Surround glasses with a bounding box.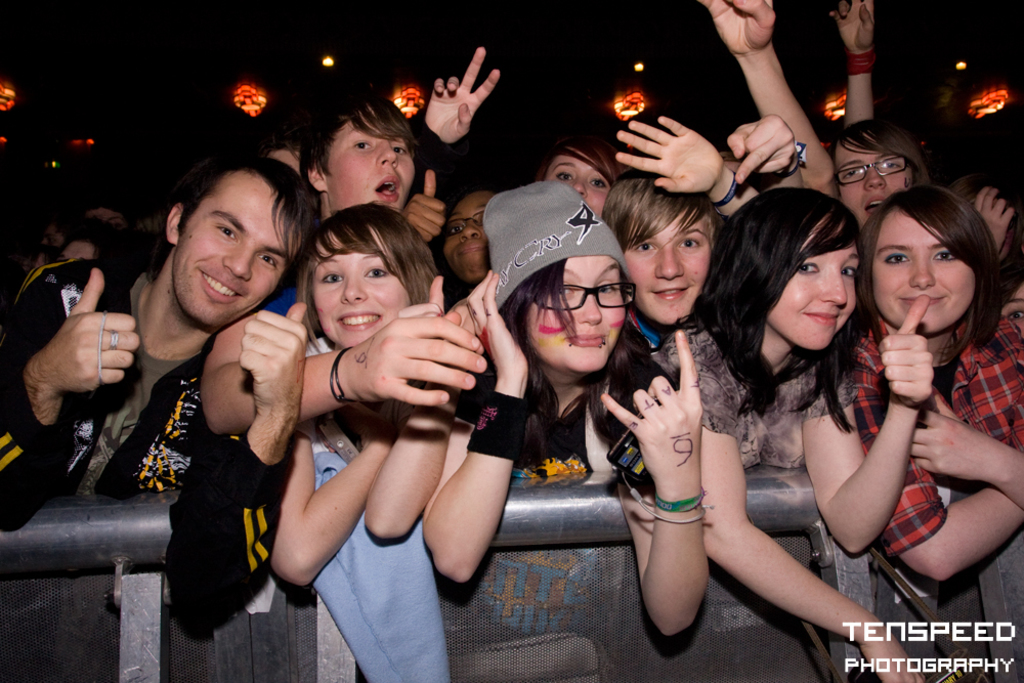
select_region(442, 209, 487, 234).
